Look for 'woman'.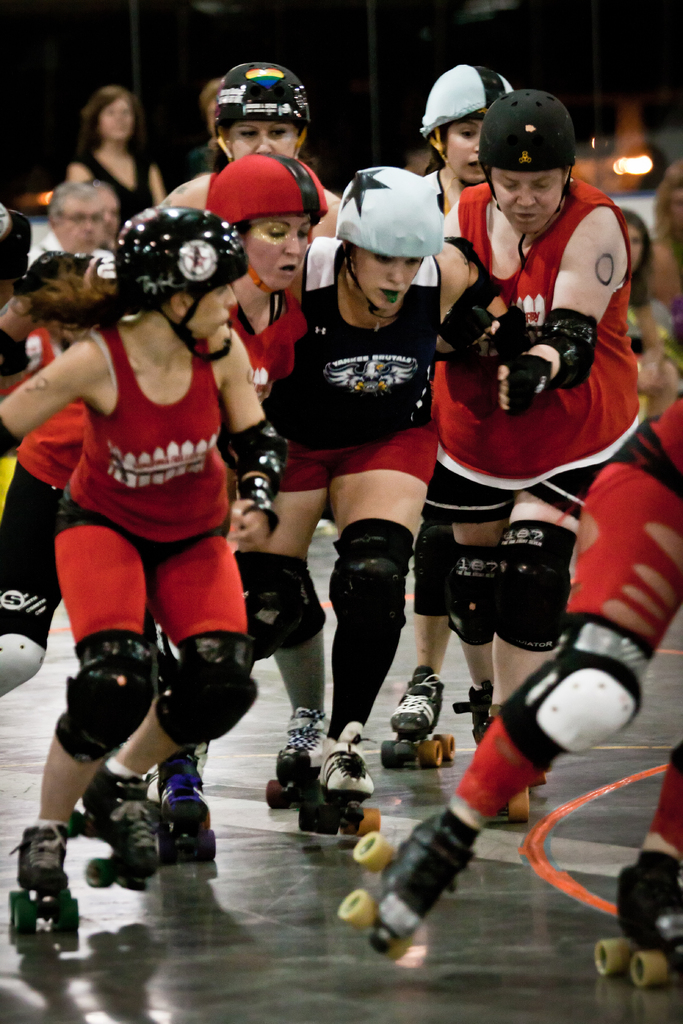
Found: bbox=[367, 395, 682, 977].
